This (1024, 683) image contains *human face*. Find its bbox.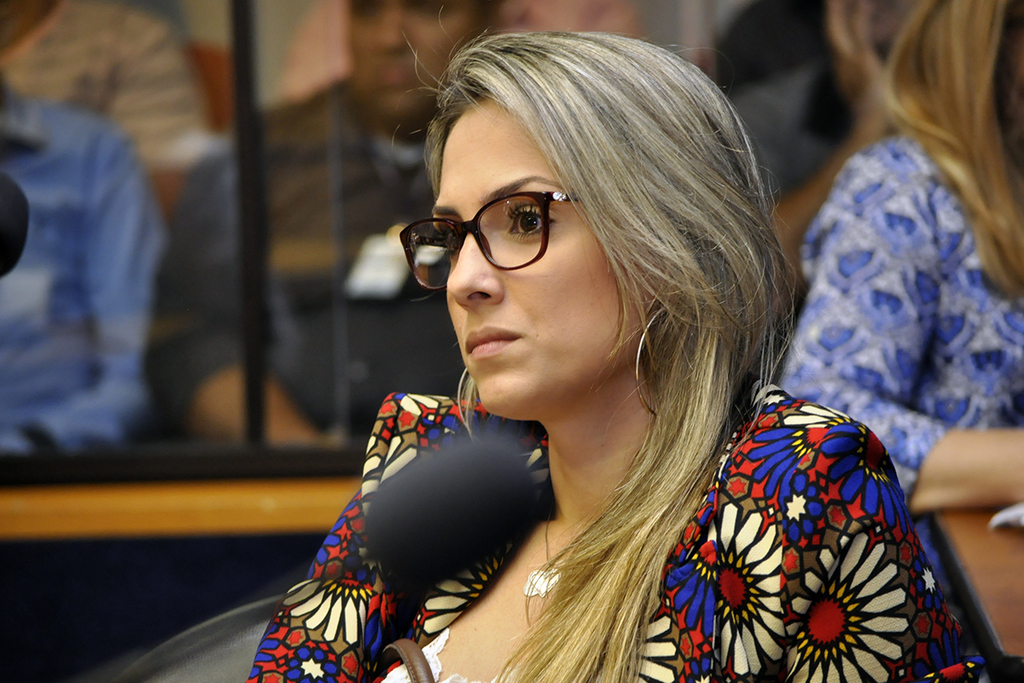
pyautogui.locateOnScreen(343, 0, 474, 122).
